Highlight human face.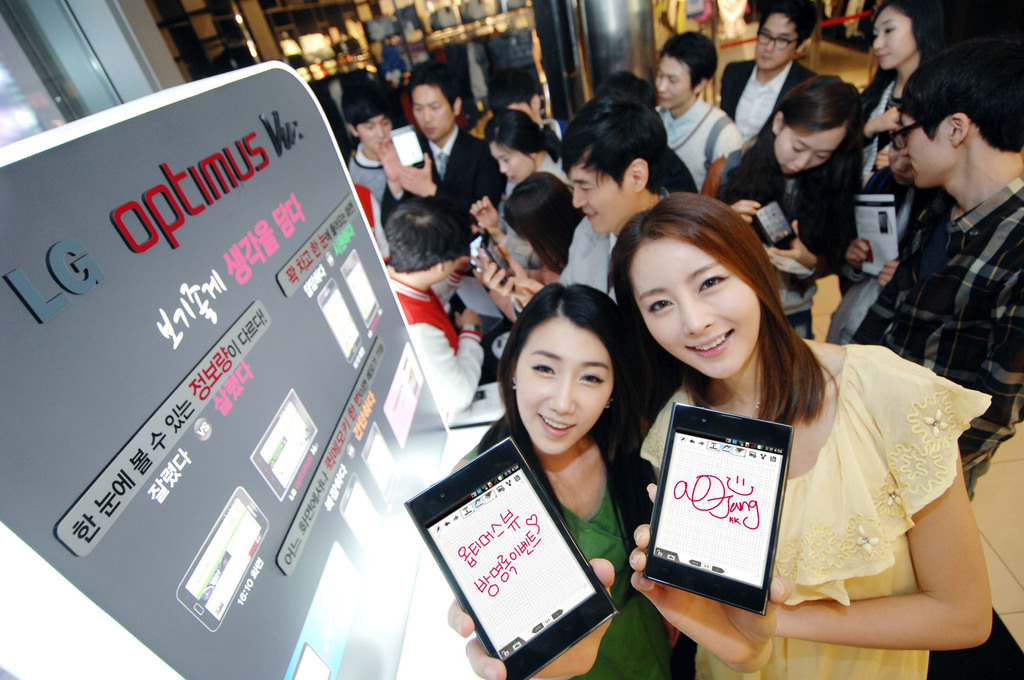
Highlighted region: (left=576, top=165, right=637, bottom=236).
